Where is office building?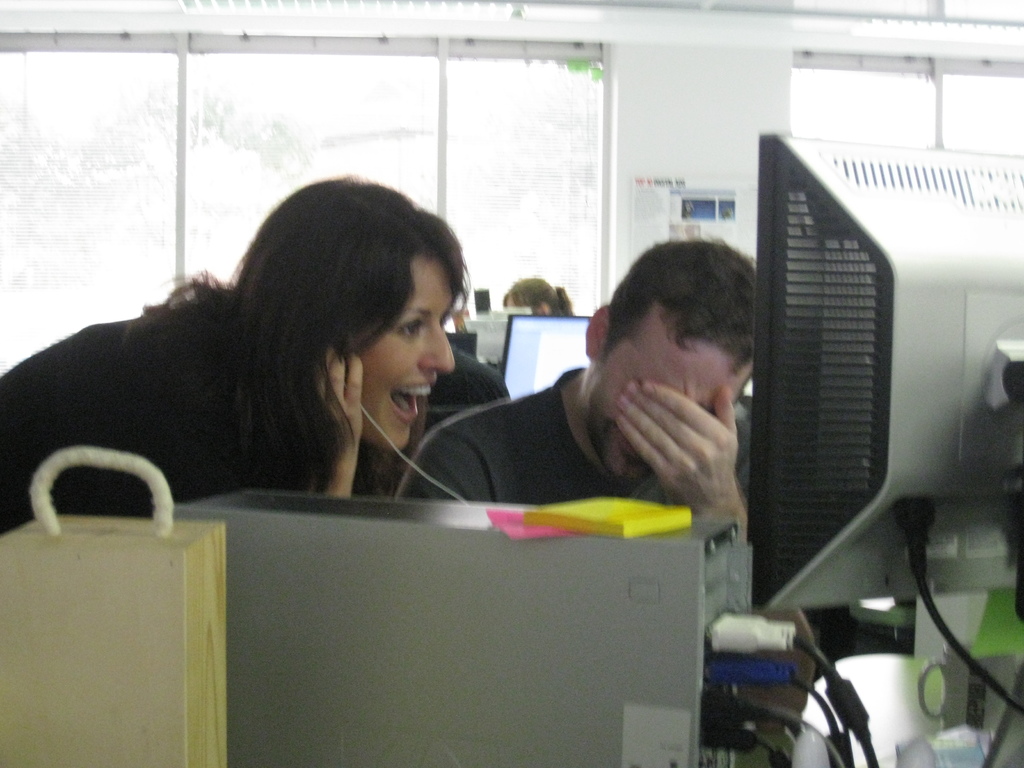
BBox(0, 68, 987, 751).
